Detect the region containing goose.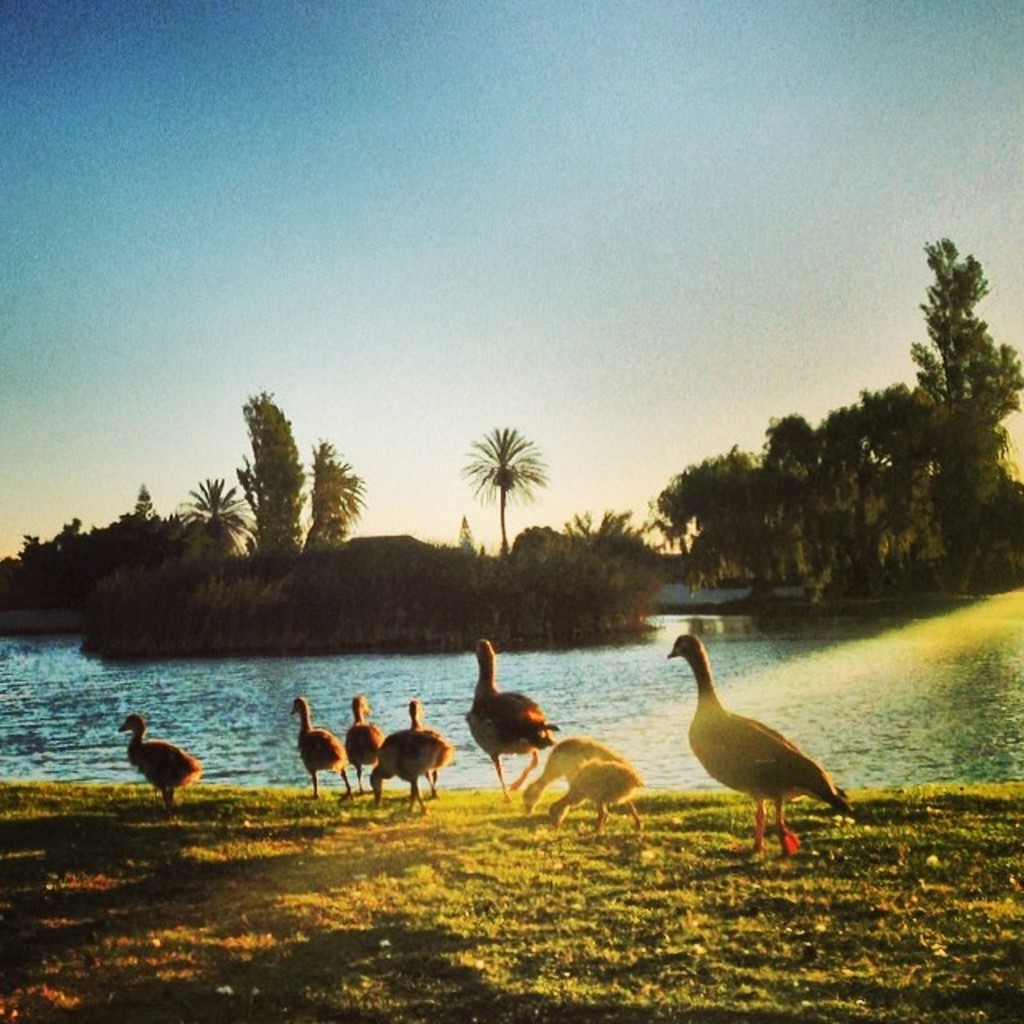
{"x1": 517, "y1": 739, "x2": 621, "y2": 795}.
